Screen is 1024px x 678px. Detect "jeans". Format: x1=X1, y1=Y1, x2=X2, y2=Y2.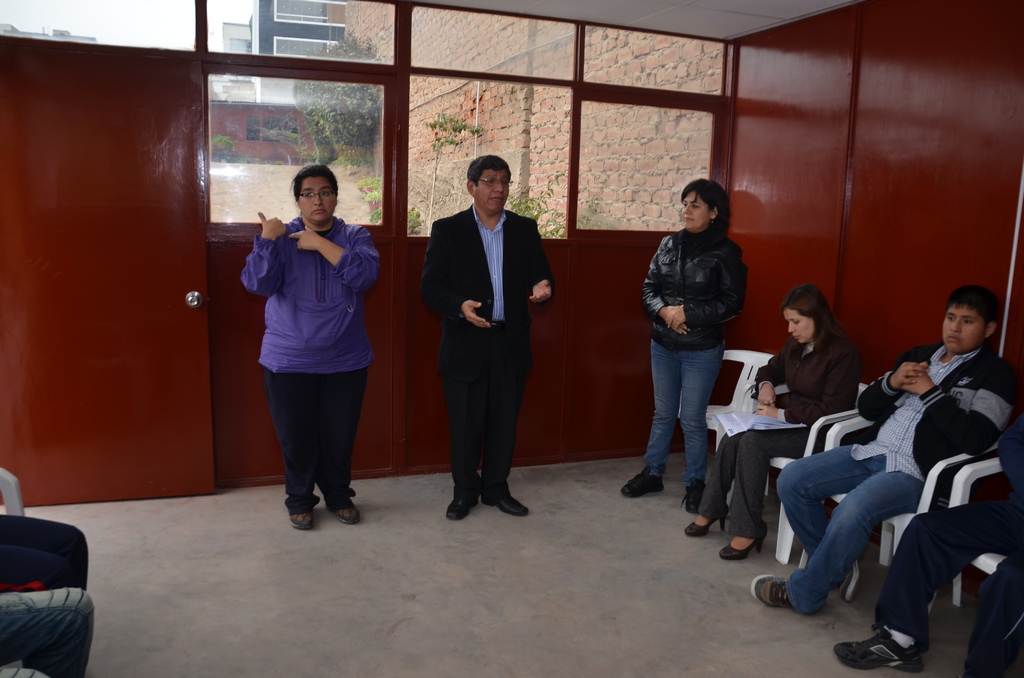
x1=434, y1=332, x2=550, y2=504.
